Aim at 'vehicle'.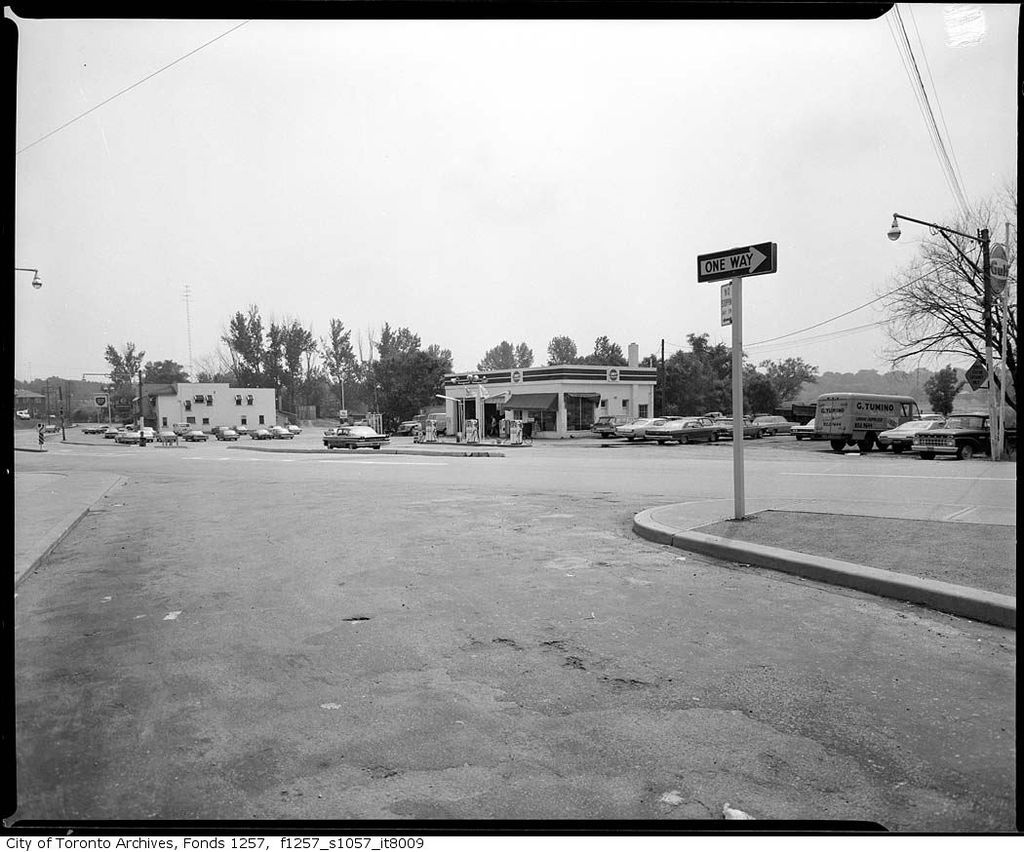
Aimed at x1=285, y1=421, x2=299, y2=435.
